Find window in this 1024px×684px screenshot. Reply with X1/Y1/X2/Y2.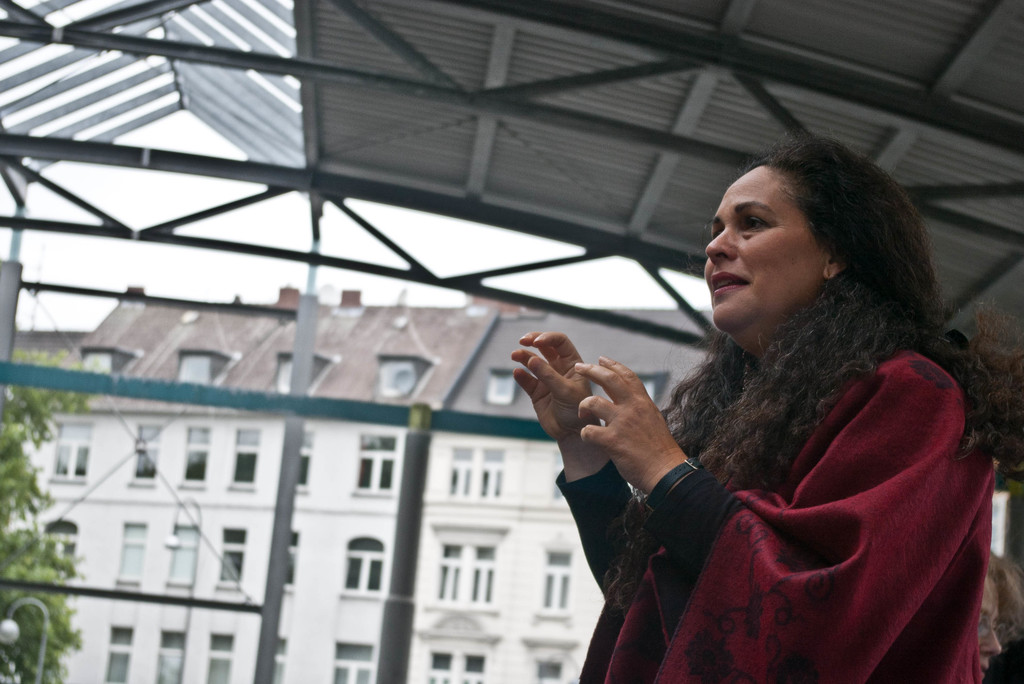
102/626/135/683.
